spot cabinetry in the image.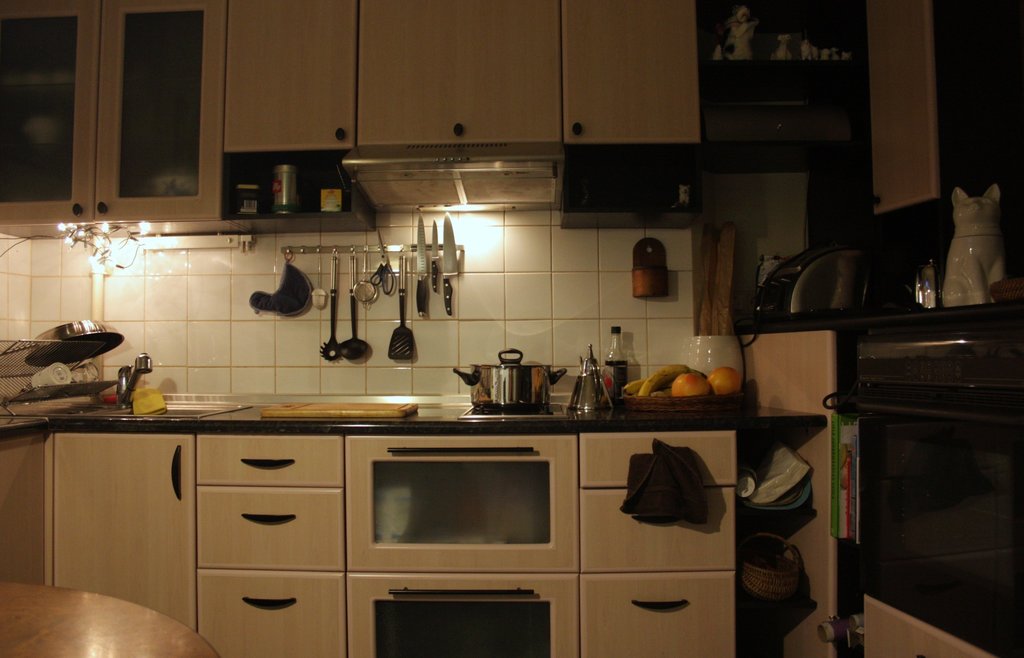
cabinetry found at BBox(0, 413, 61, 592).
